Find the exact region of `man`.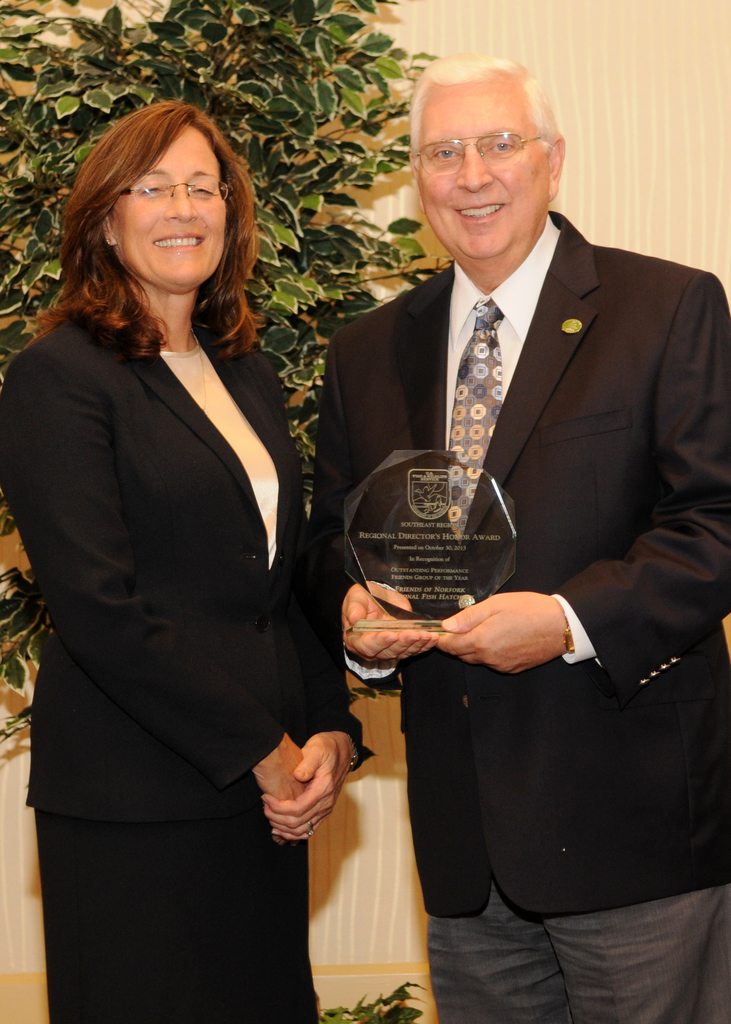
Exact region: bbox(312, 40, 730, 1023).
